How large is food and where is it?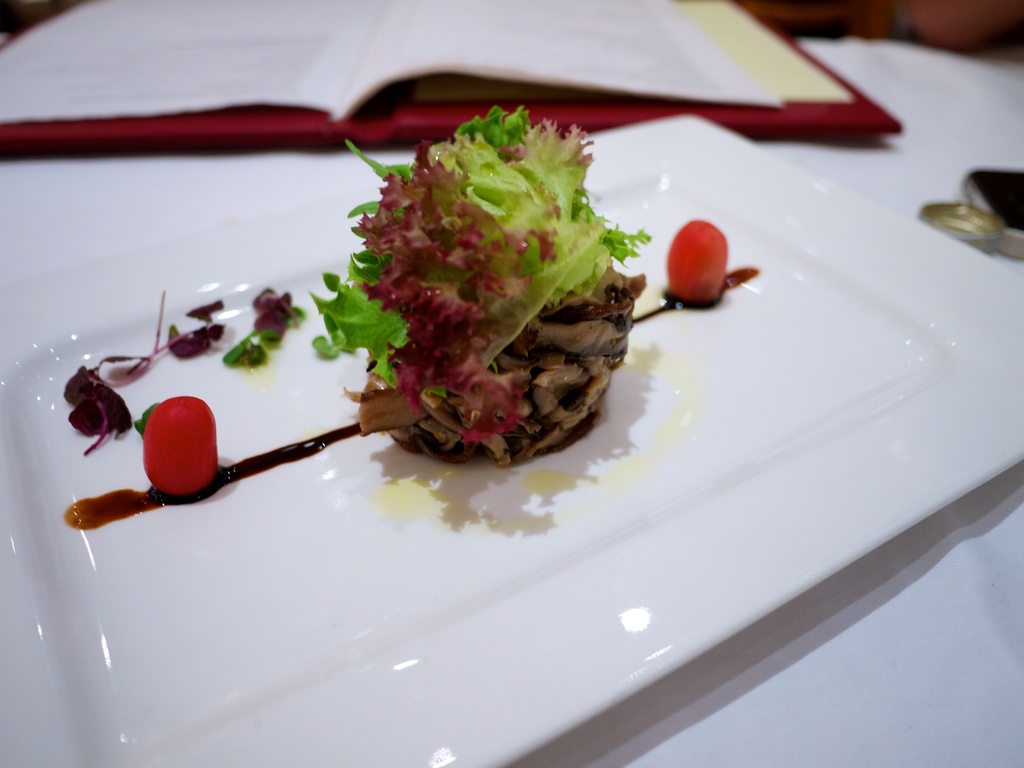
Bounding box: 323 84 648 481.
